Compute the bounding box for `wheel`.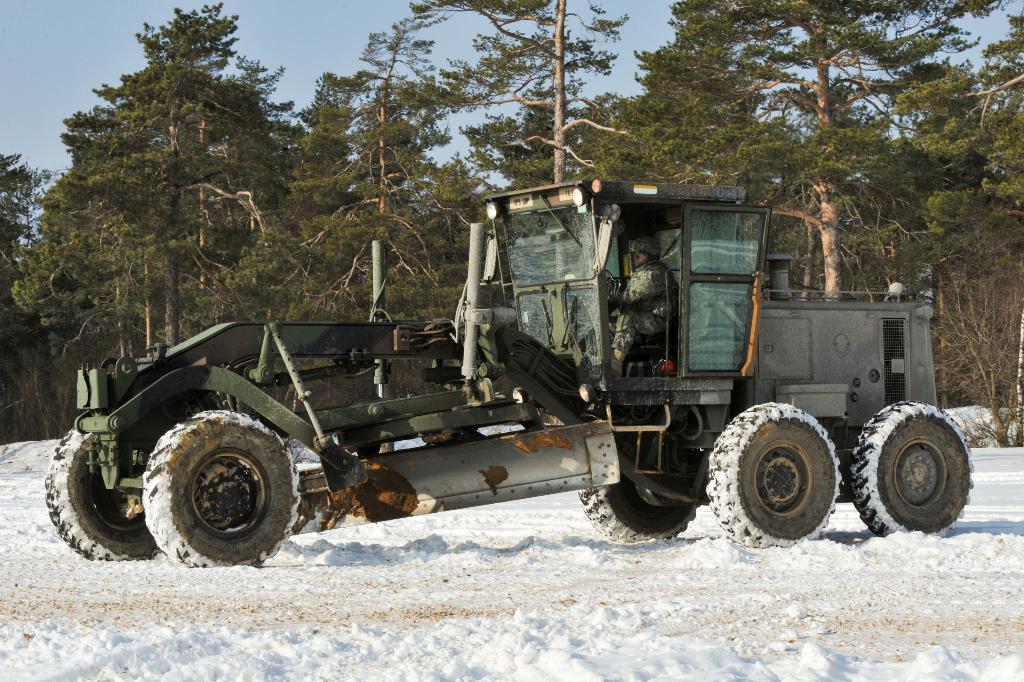
[left=40, top=424, right=161, bottom=570].
